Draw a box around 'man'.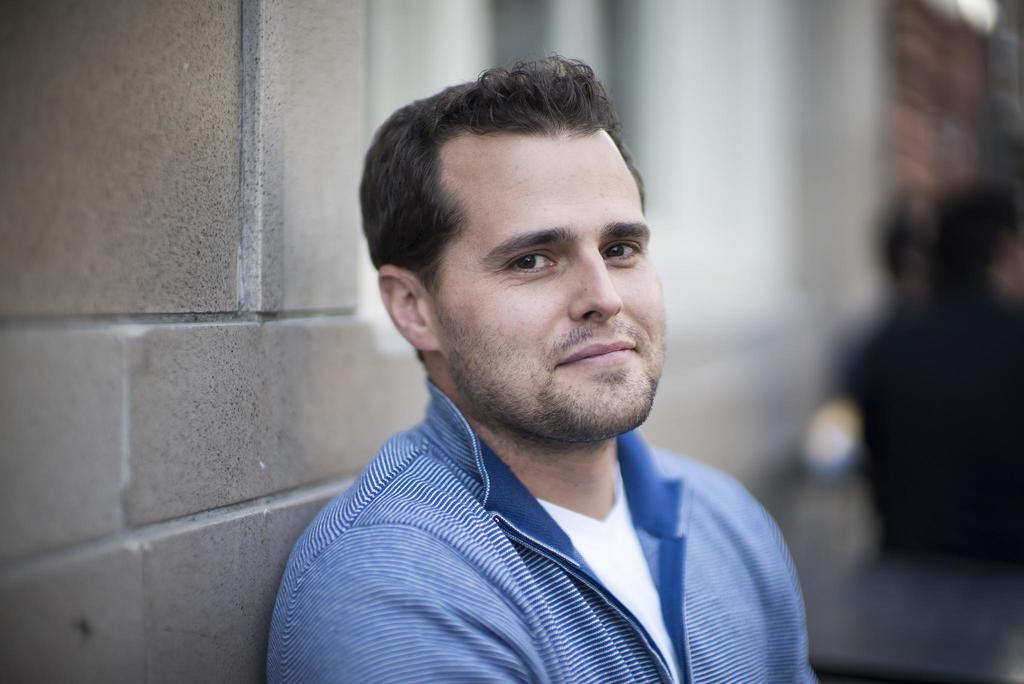
281 51 818 683.
